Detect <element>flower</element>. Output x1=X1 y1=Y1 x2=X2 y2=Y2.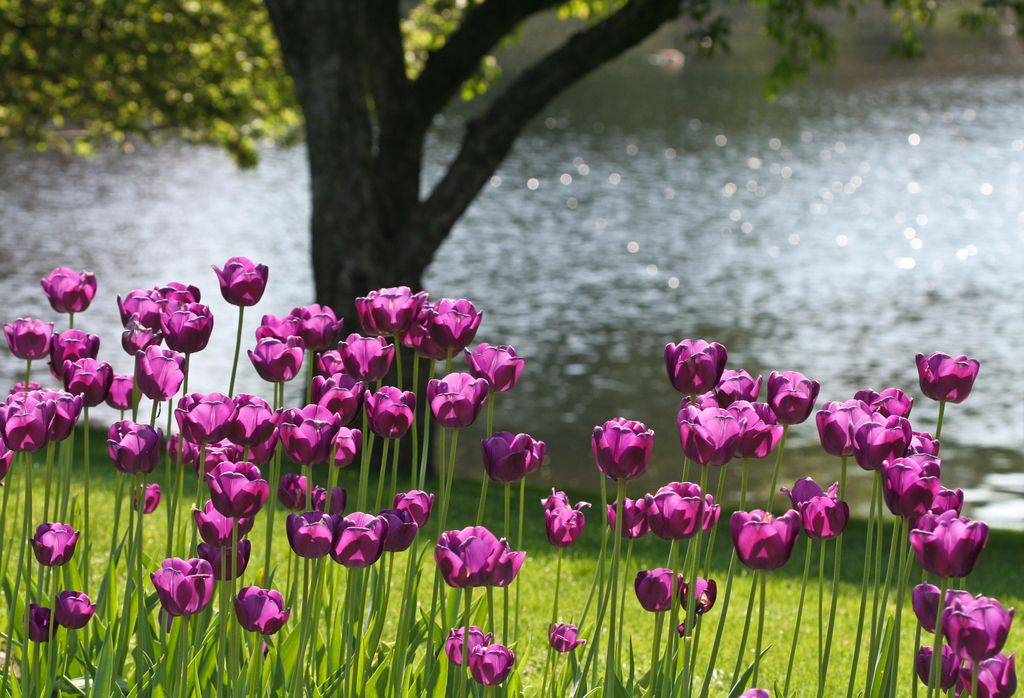
x1=150 y1=553 x2=214 y2=623.
